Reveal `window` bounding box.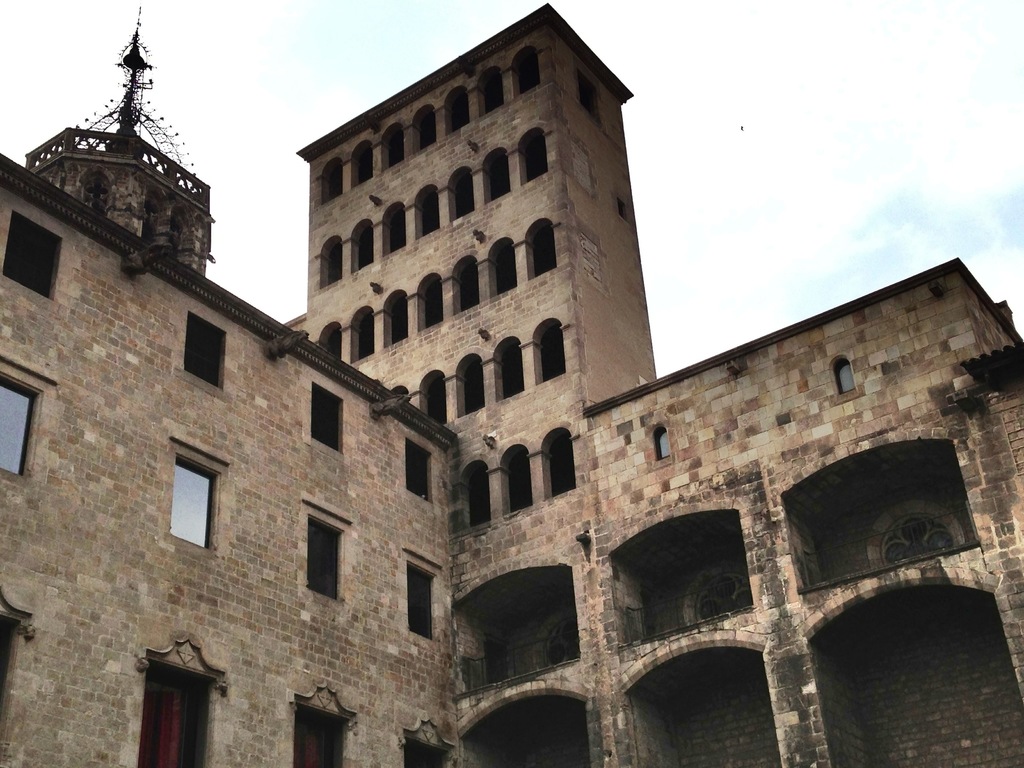
Revealed: bbox(349, 307, 371, 363).
